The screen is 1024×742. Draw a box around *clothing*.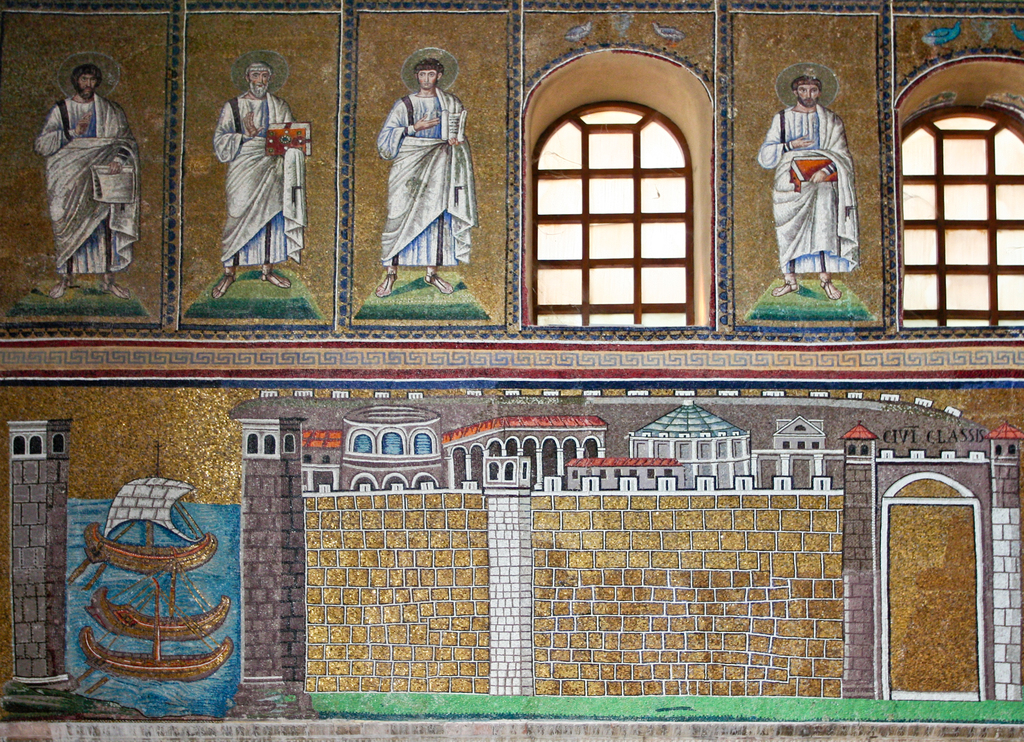
box=[756, 99, 858, 270].
